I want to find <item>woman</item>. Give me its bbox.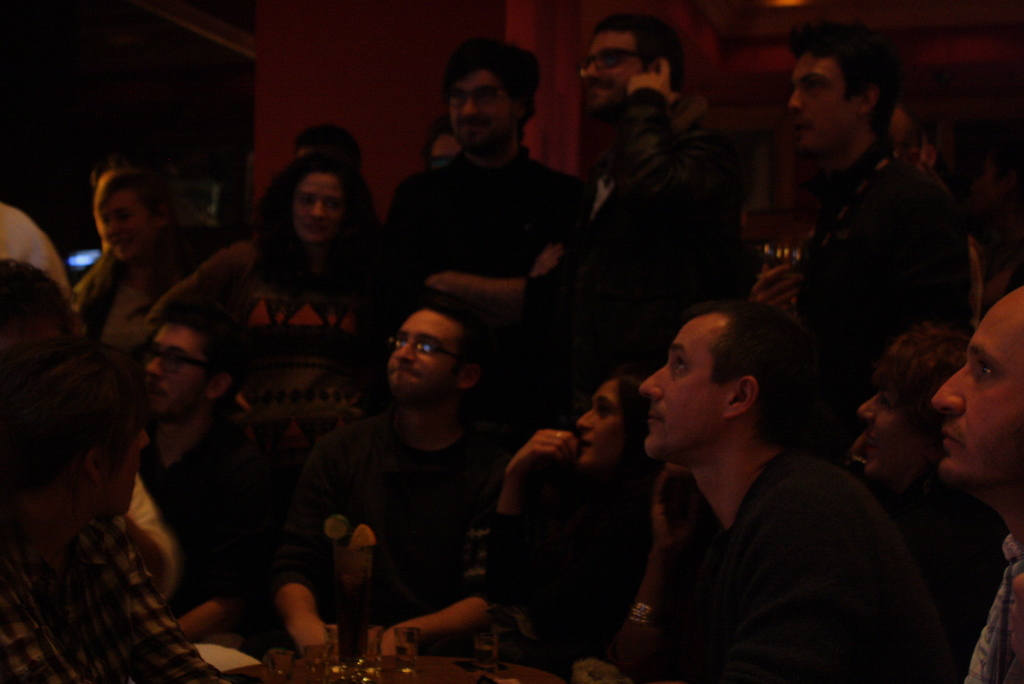
<box>64,170,184,357</box>.
